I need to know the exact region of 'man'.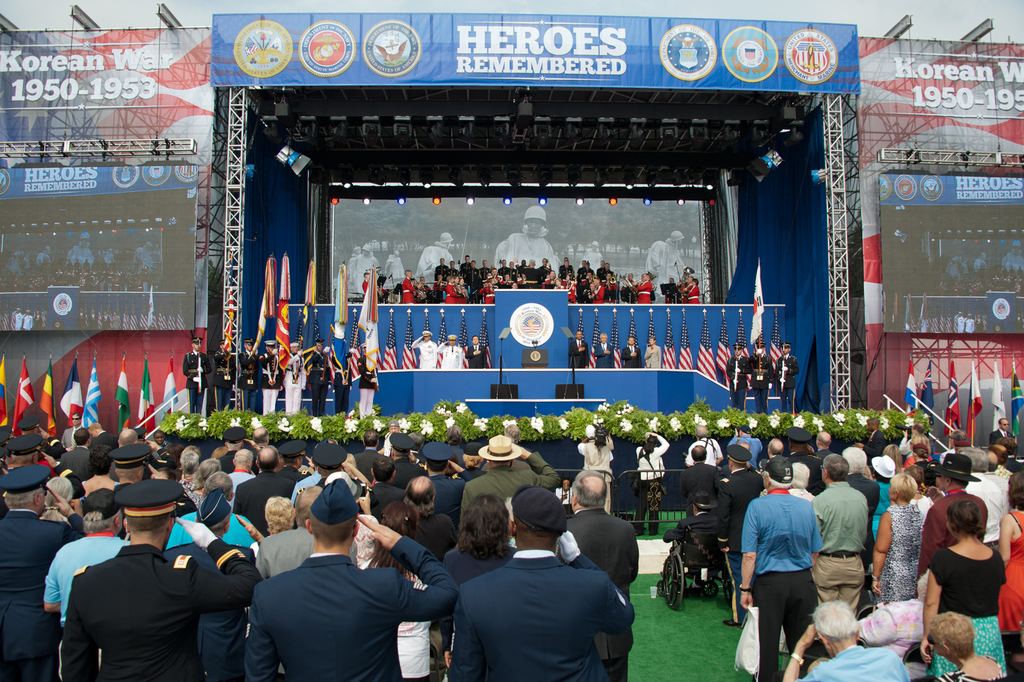
Region: {"x1": 259, "y1": 337, "x2": 288, "y2": 416}.
